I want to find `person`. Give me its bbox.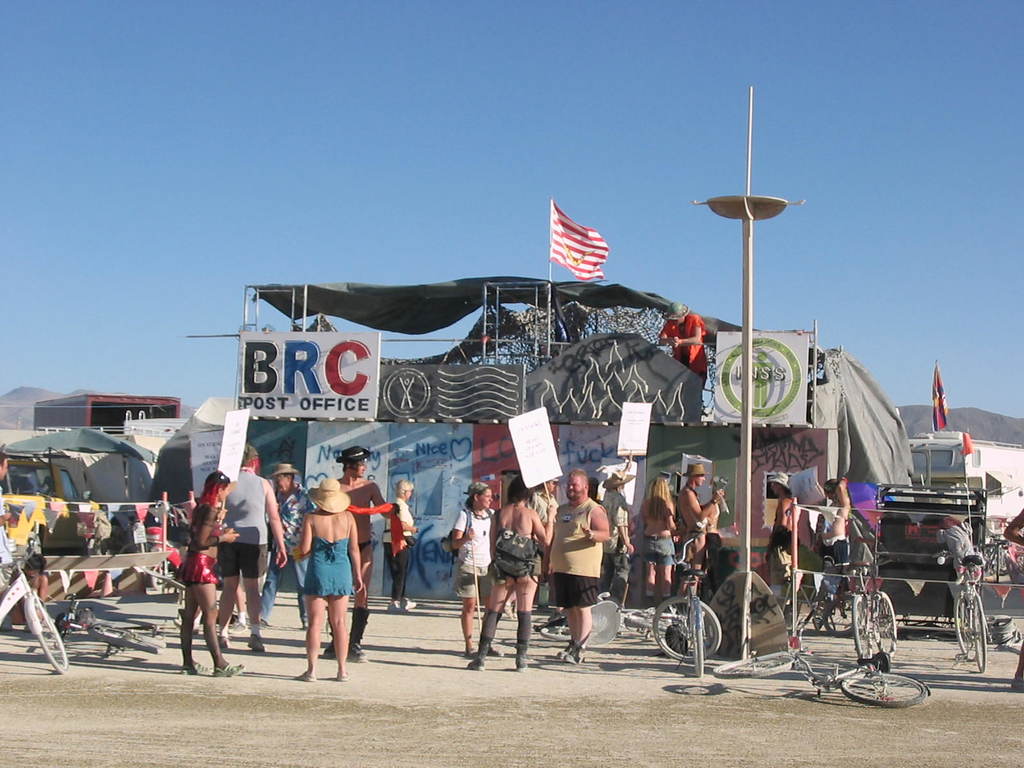
(left=334, top=445, right=399, bottom=671).
